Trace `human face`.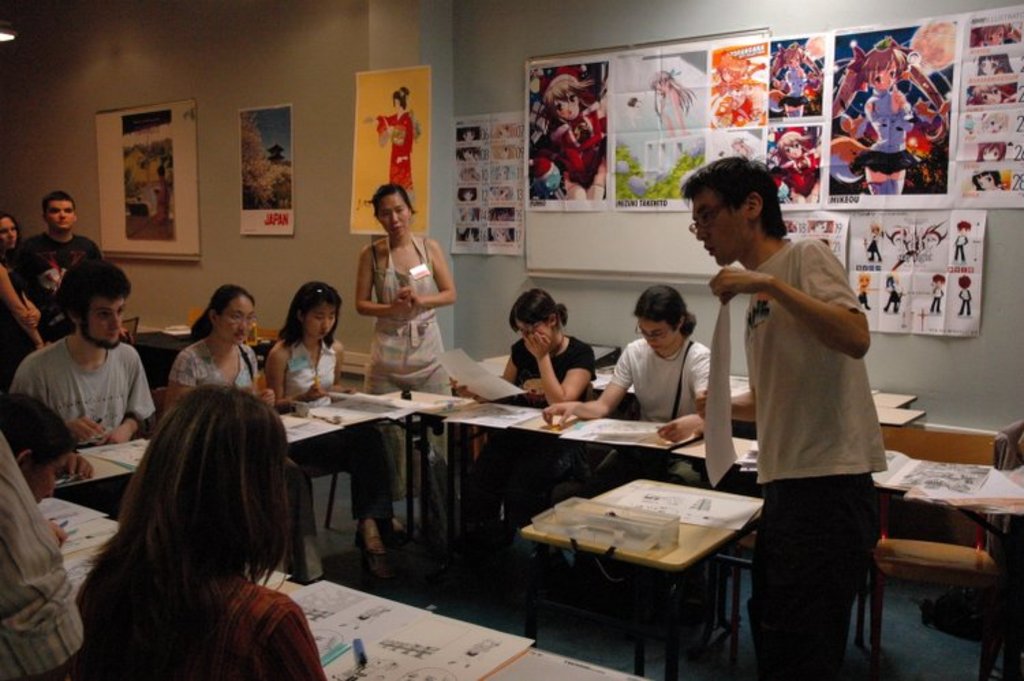
Traced to l=490, t=182, r=511, b=199.
